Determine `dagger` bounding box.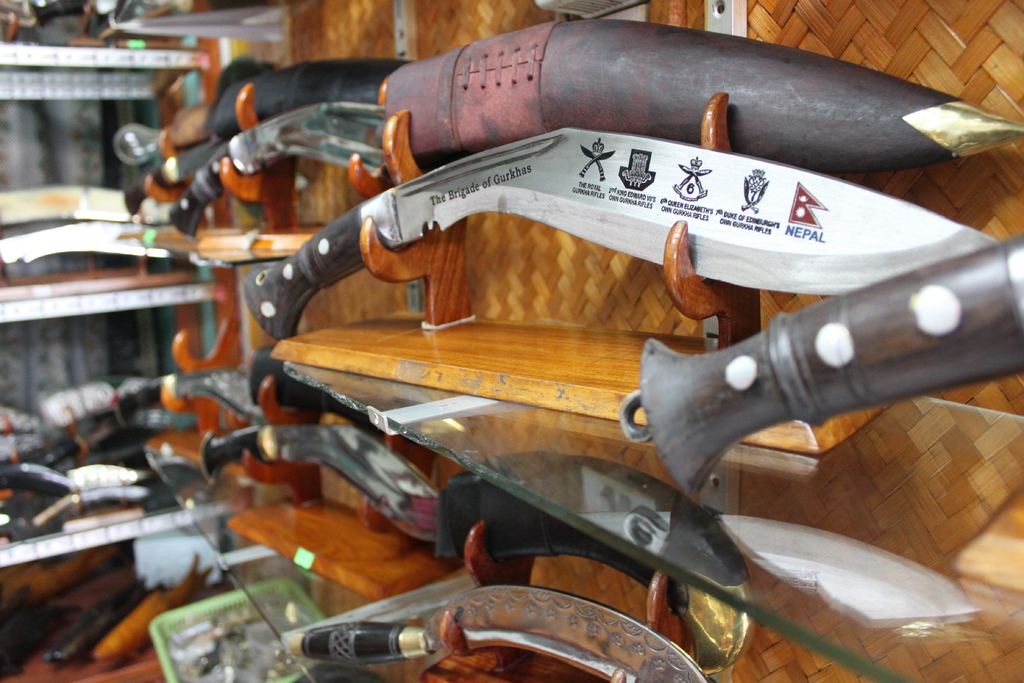
Determined: (left=625, top=224, right=1023, bottom=460).
